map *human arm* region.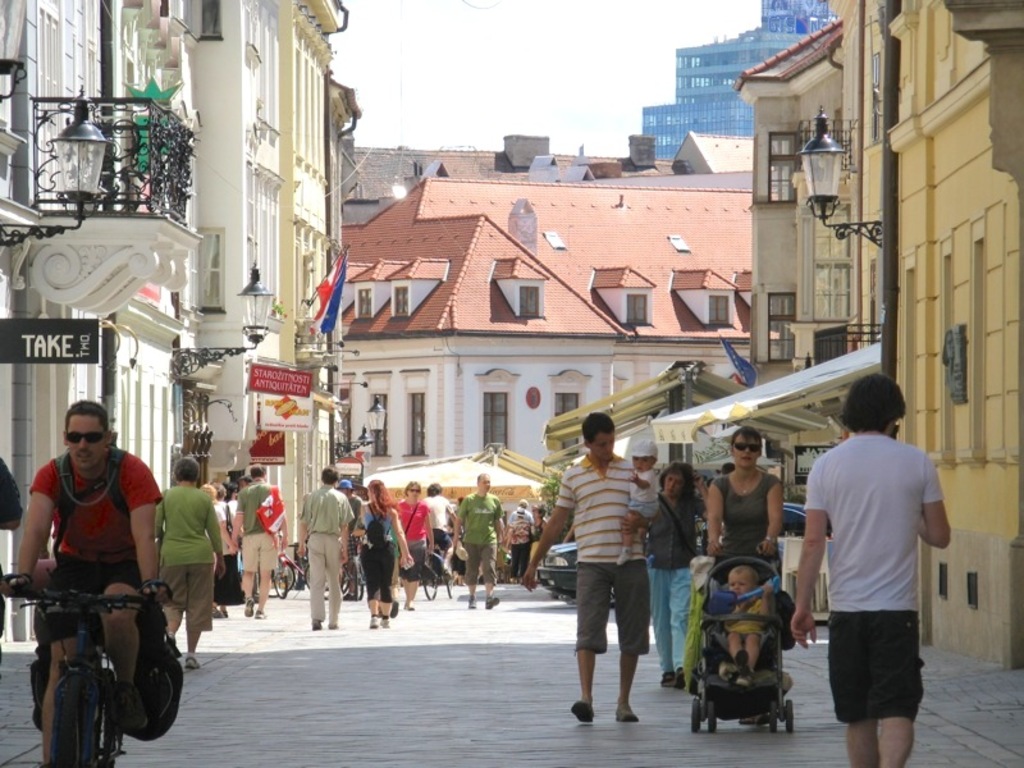
Mapped to BBox(919, 466, 951, 547).
